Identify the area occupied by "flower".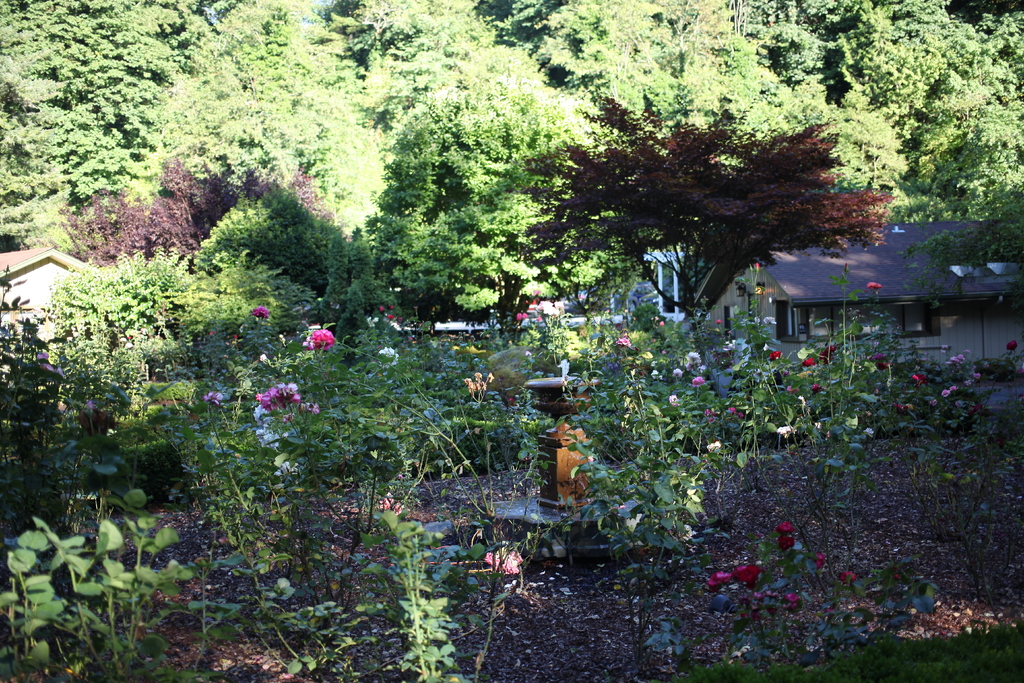
Area: (left=816, top=552, right=826, bottom=571).
